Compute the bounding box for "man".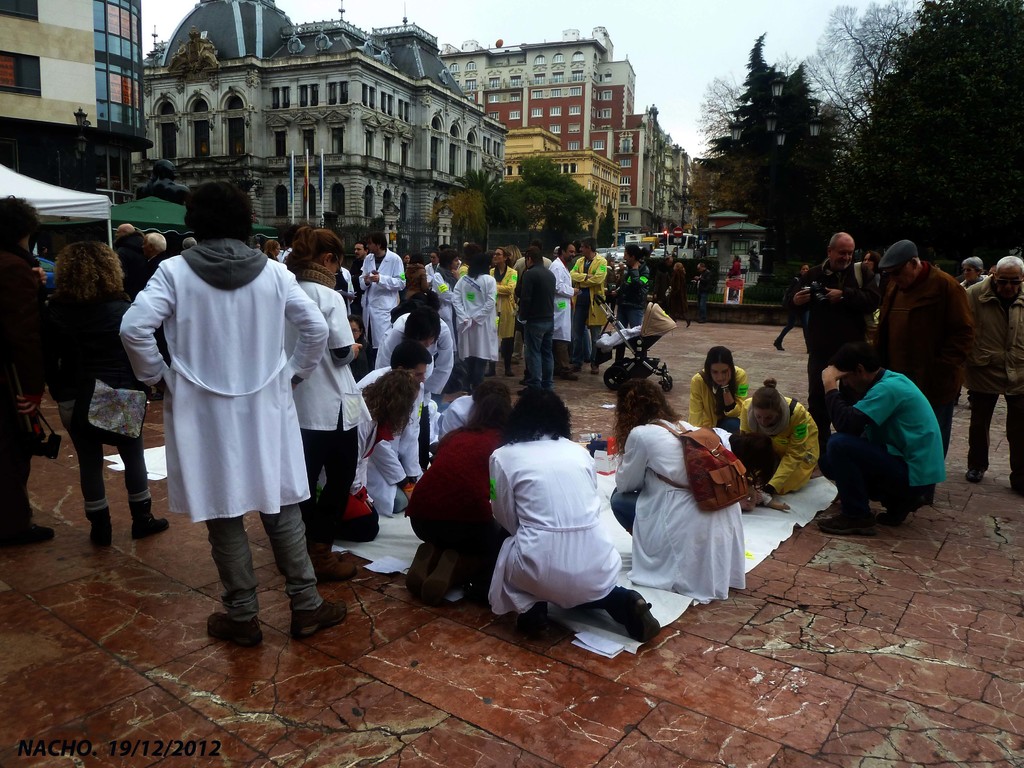
crop(0, 193, 56, 540).
